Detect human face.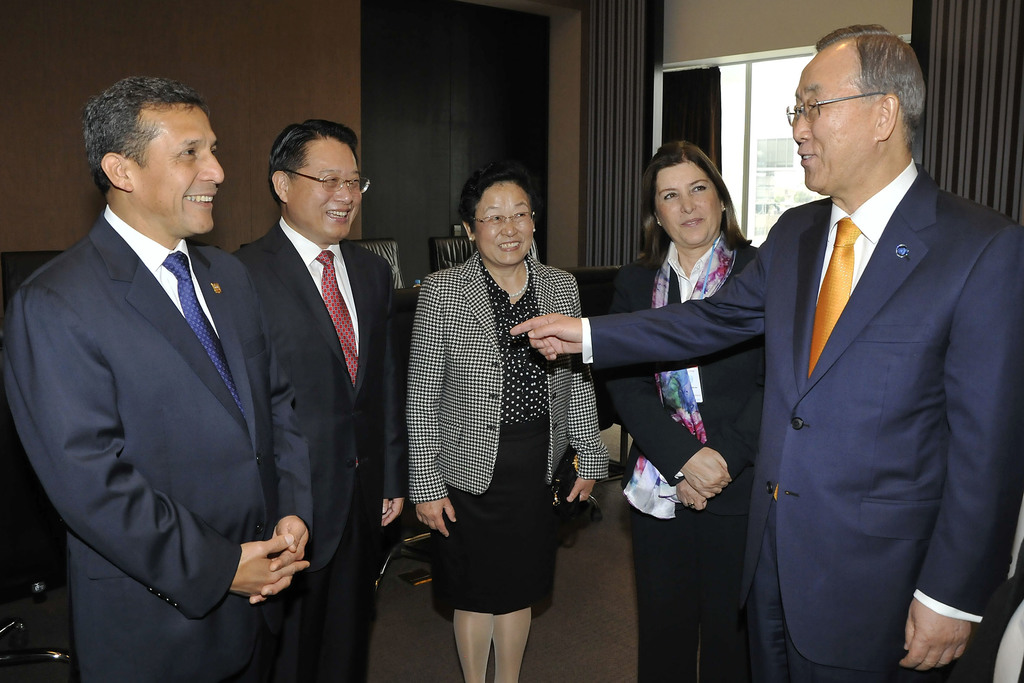
Detected at bbox=[126, 103, 223, 230].
